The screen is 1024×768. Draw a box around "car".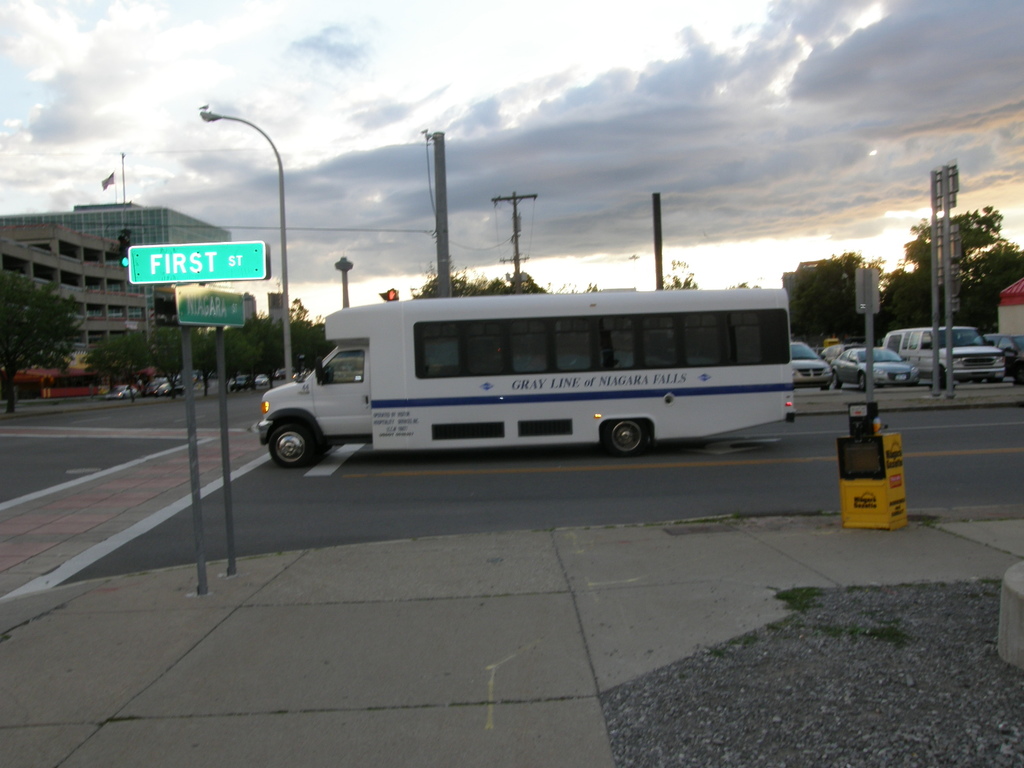
bbox=(792, 339, 835, 389).
